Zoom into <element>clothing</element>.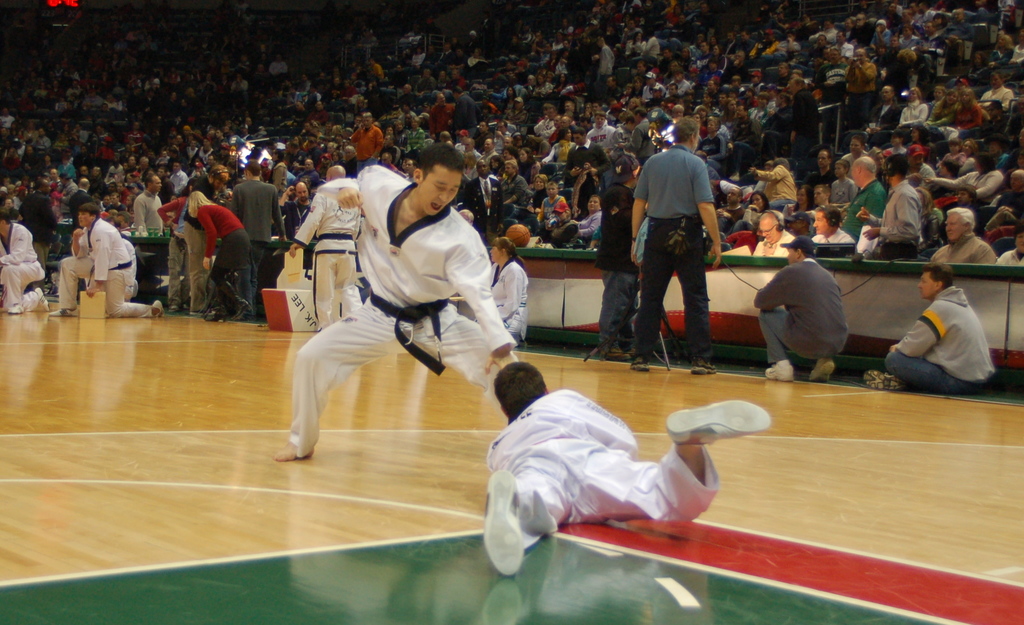
Zoom target: [929,238,996,265].
